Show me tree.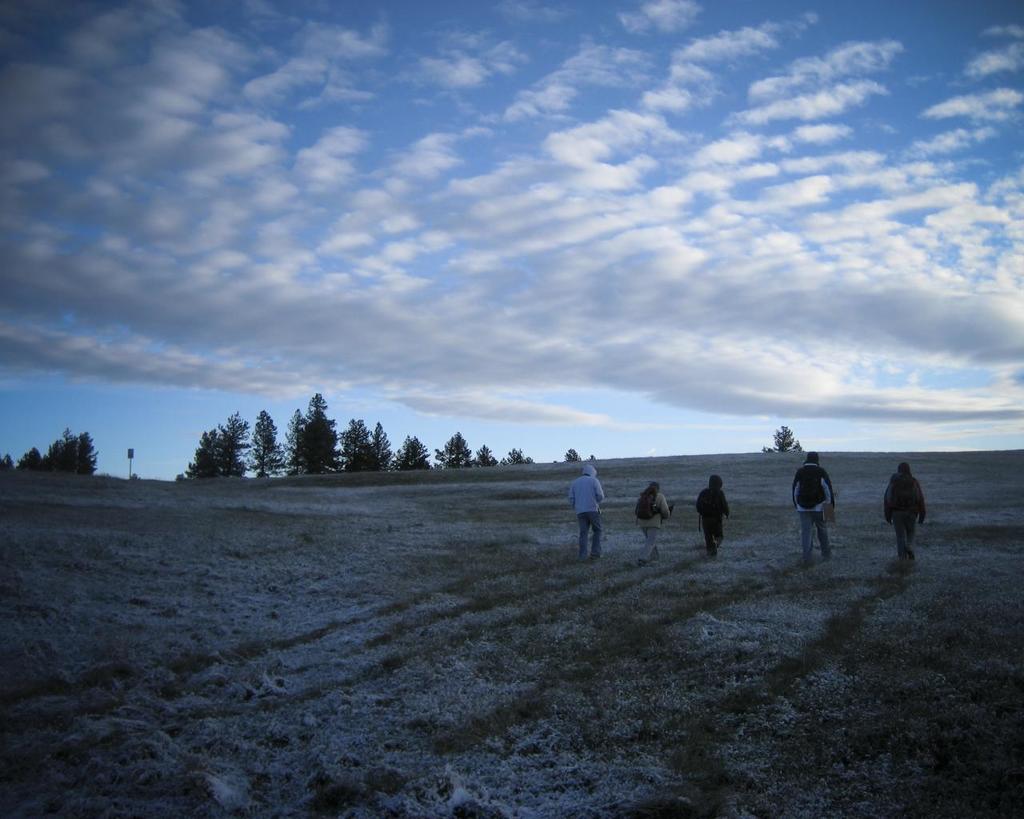
tree is here: bbox=[14, 448, 44, 477].
